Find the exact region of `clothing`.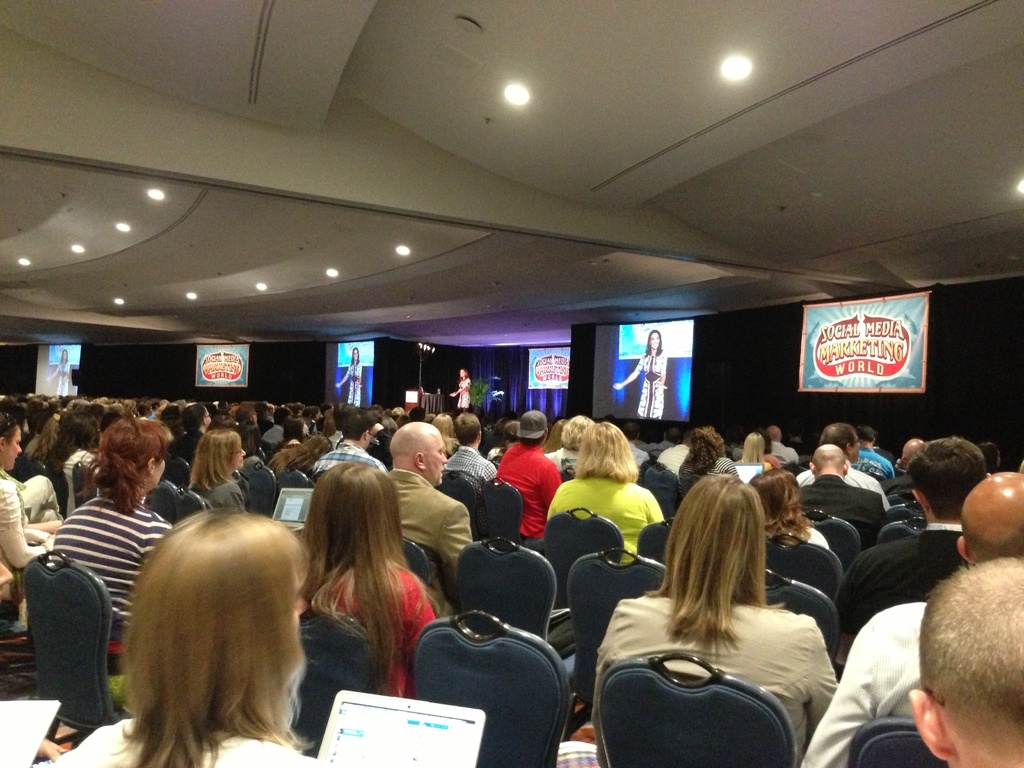
Exact region: <box>20,469,65,527</box>.
